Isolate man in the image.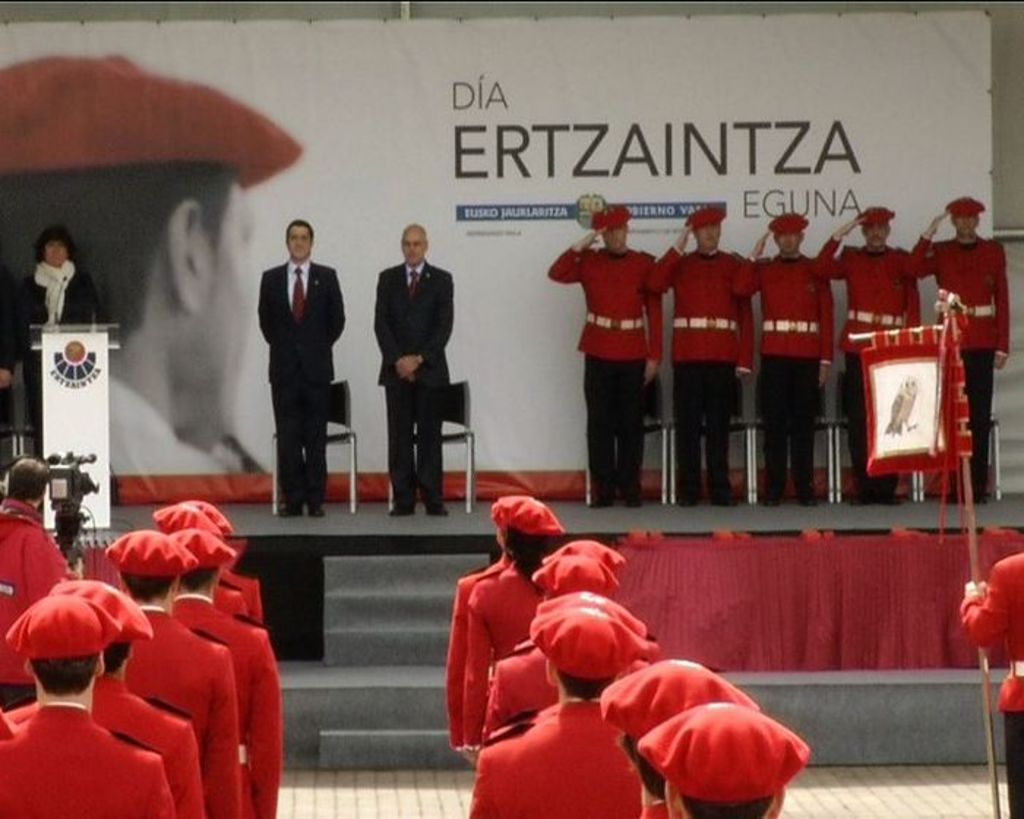
Isolated region: {"x1": 249, "y1": 216, "x2": 345, "y2": 519}.
